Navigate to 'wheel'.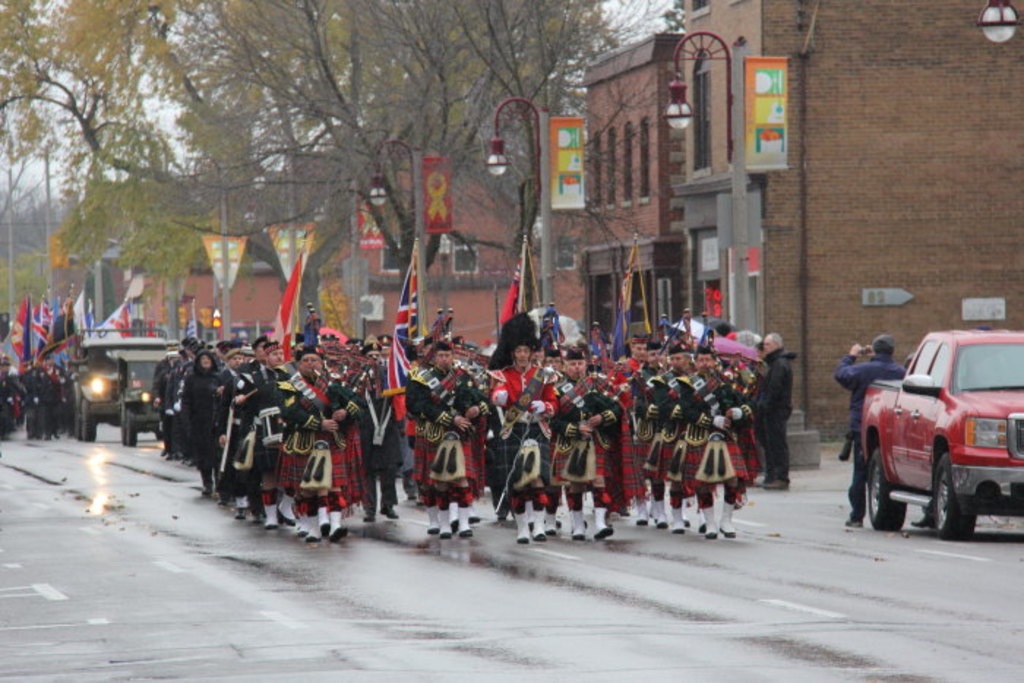
Navigation target: pyautogui.locateOnScreen(73, 414, 83, 445).
